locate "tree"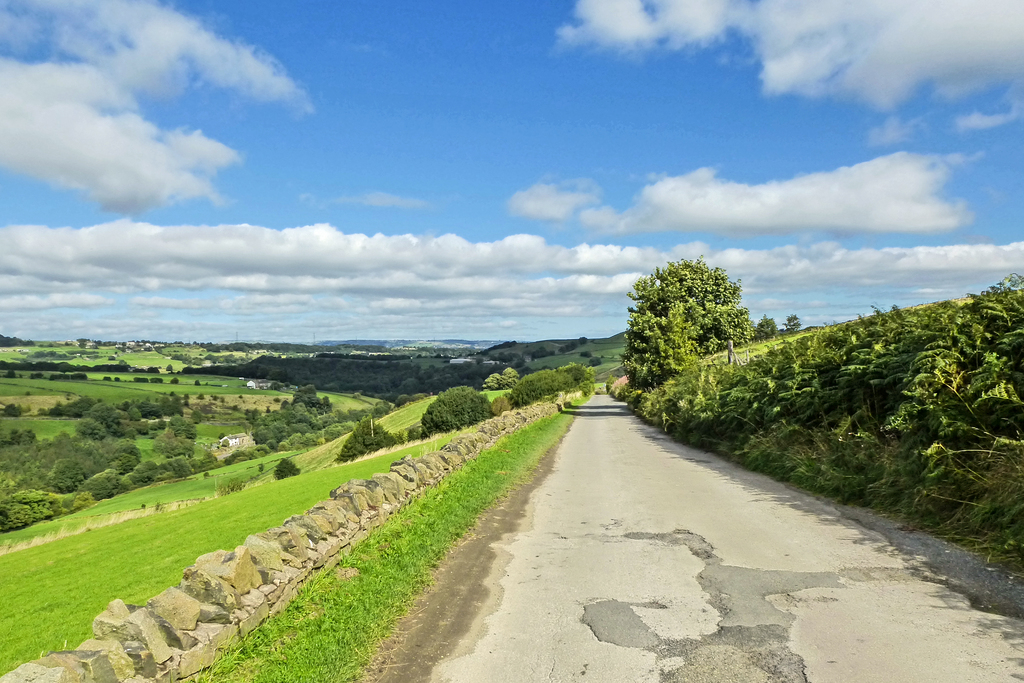
{"x1": 620, "y1": 258, "x2": 764, "y2": 388}
